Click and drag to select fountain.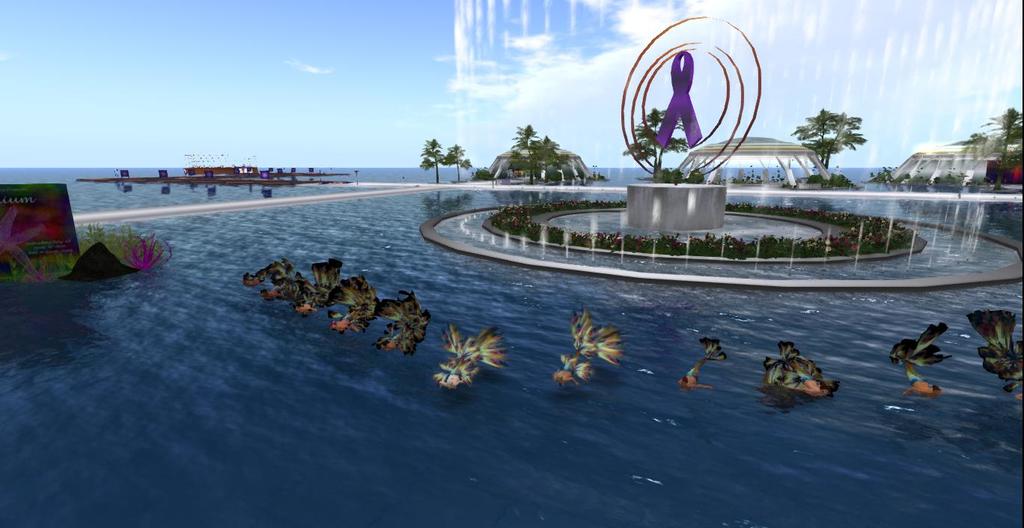
Selection: select_region(415, 0, 1022, 296).
